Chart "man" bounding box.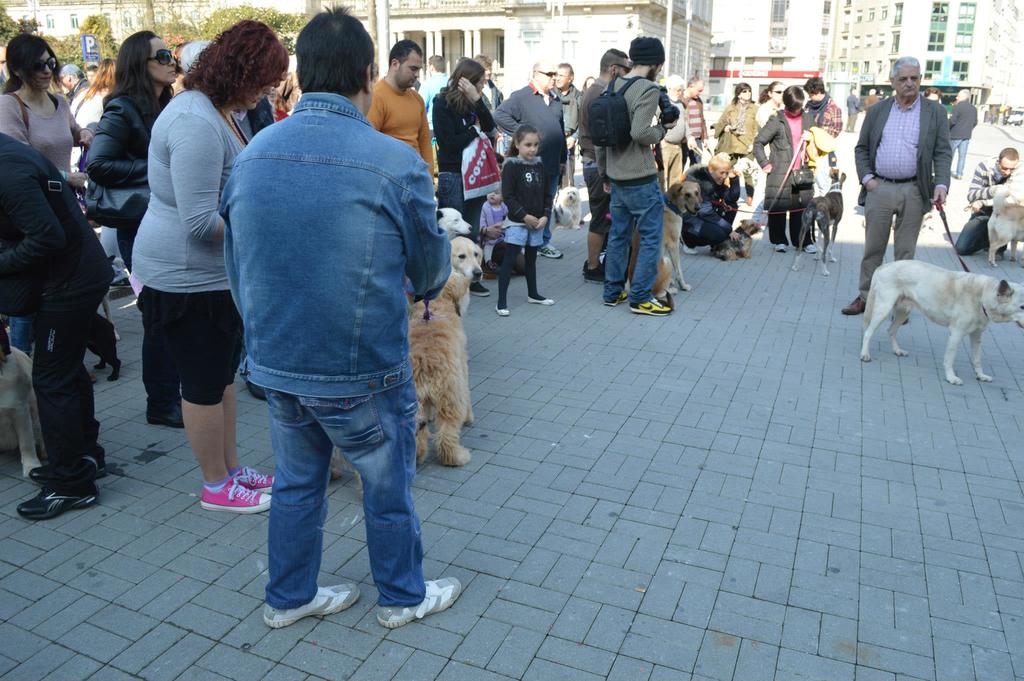
Charted: box=[950, 84, 979, 176].
